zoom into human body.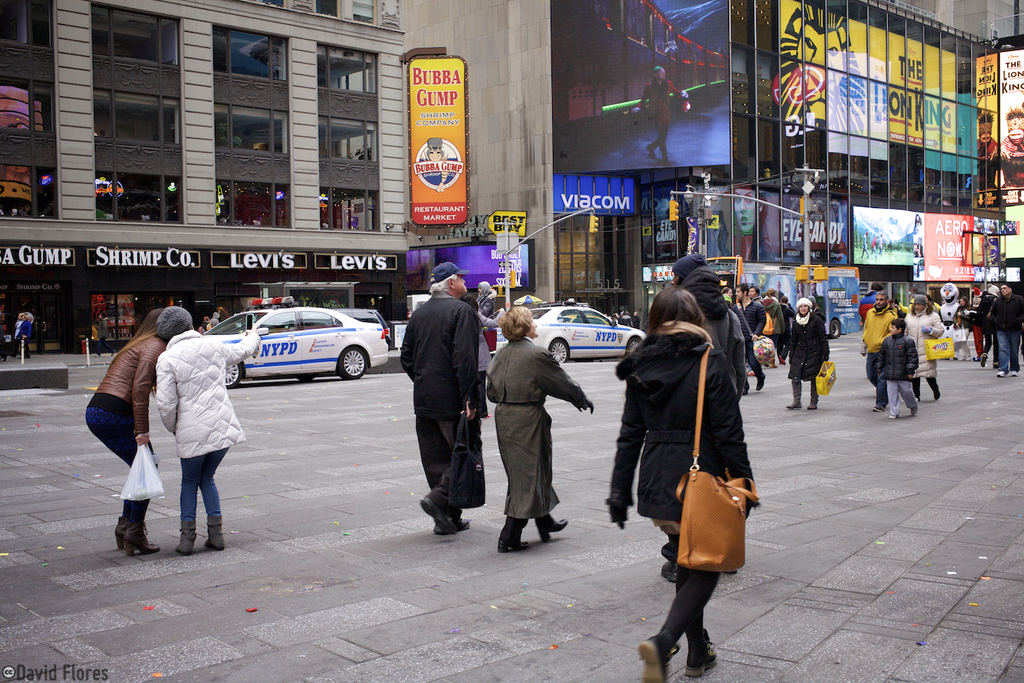
Zoom target: x1=731, y1=231, x2=777, y2=267.
